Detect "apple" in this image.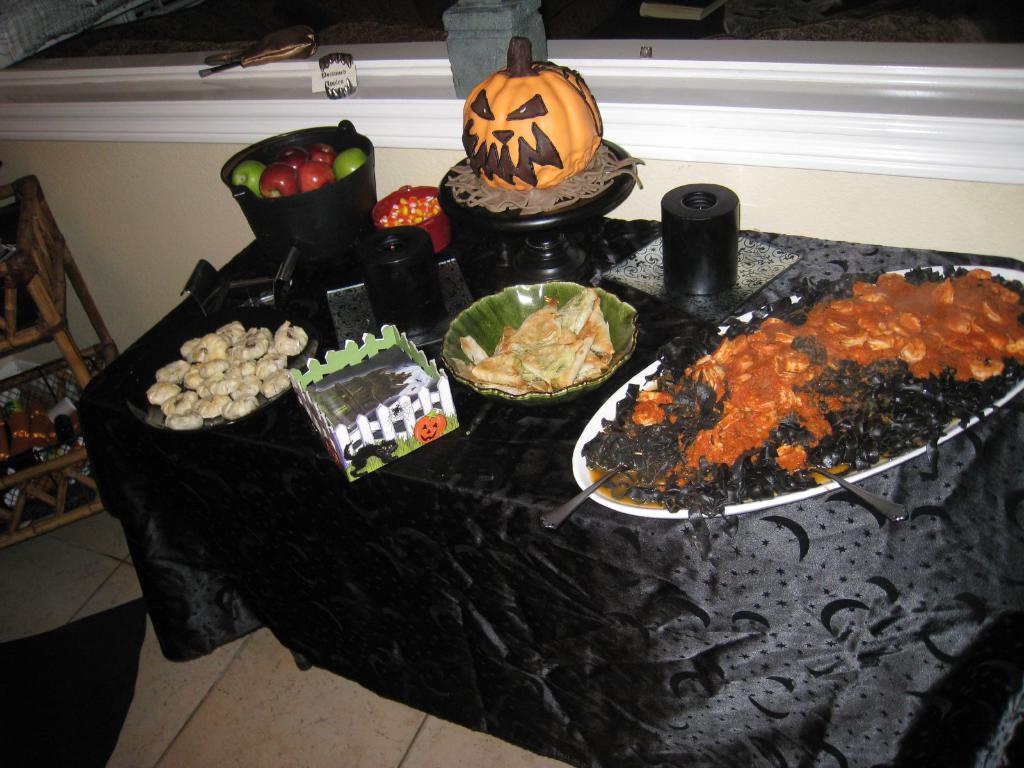
Detection: detection(310, 143, 335, 166).
